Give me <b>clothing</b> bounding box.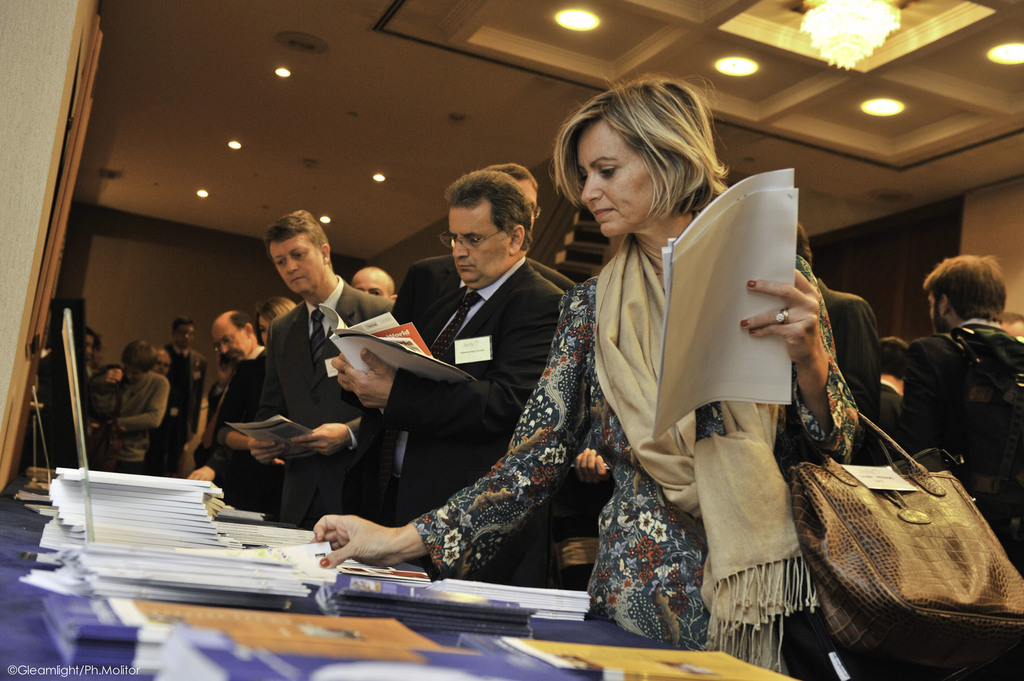
(206,340,269,506).
